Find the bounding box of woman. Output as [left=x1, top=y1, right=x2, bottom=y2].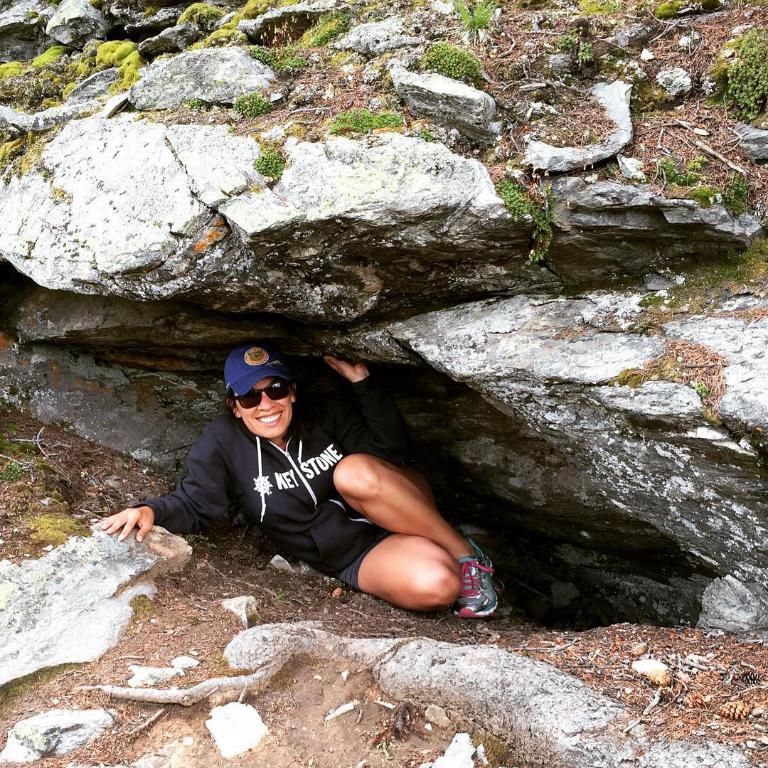
[left=98, top=336, right=508, bottom=625].
